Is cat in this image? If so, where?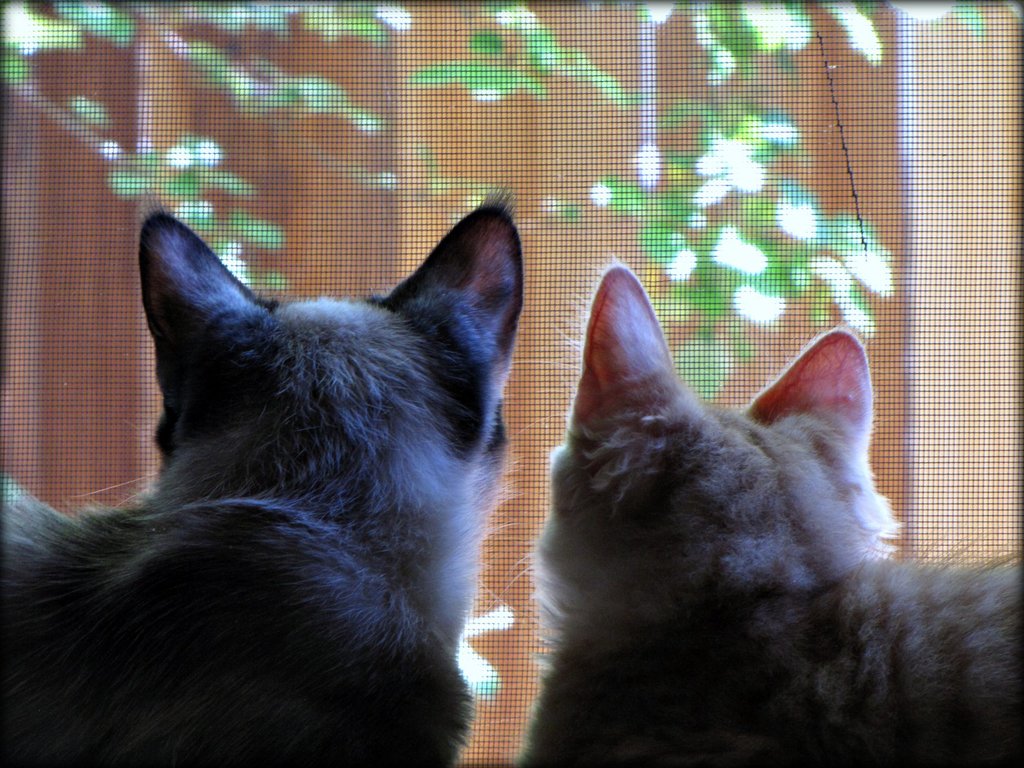
Yes, at bbox=(0, 207, 517, 767).
